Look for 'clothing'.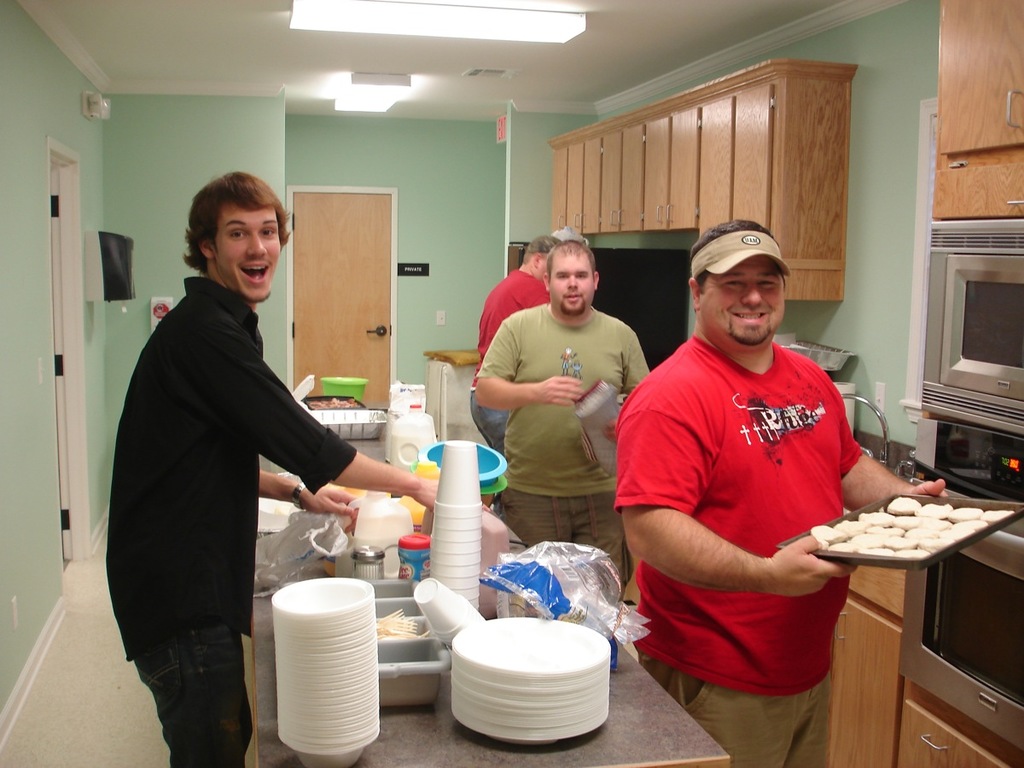
Found: select_region(104, 275, 358, 767).
